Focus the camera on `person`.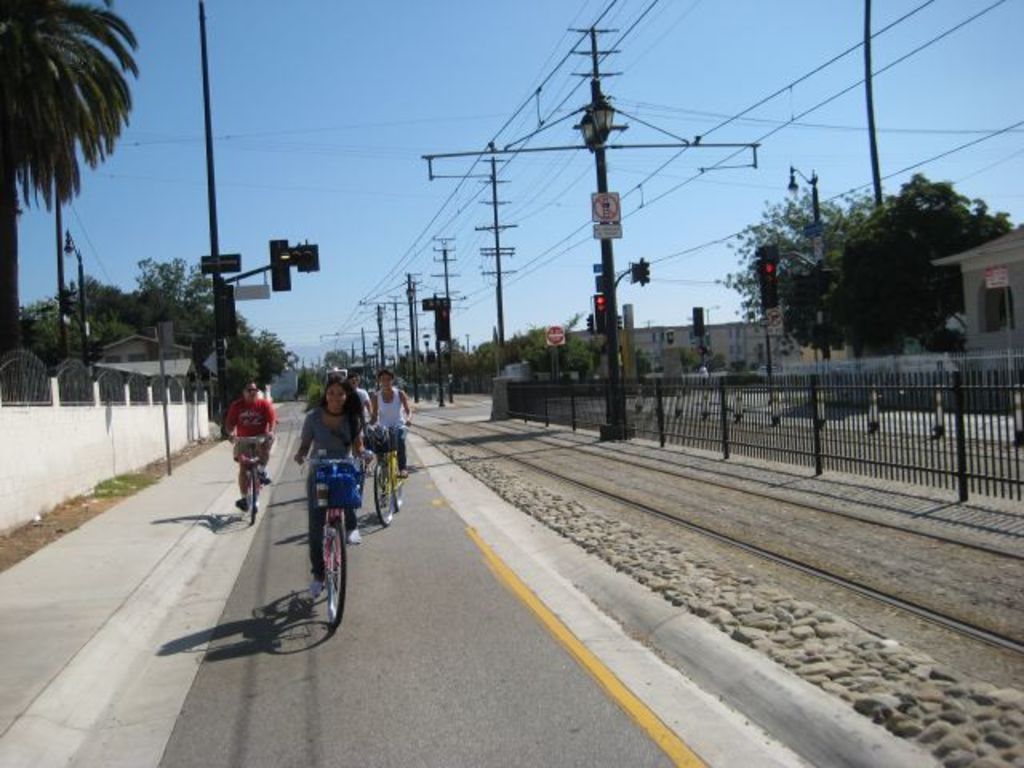
Focus region: 366/365/416/478.
